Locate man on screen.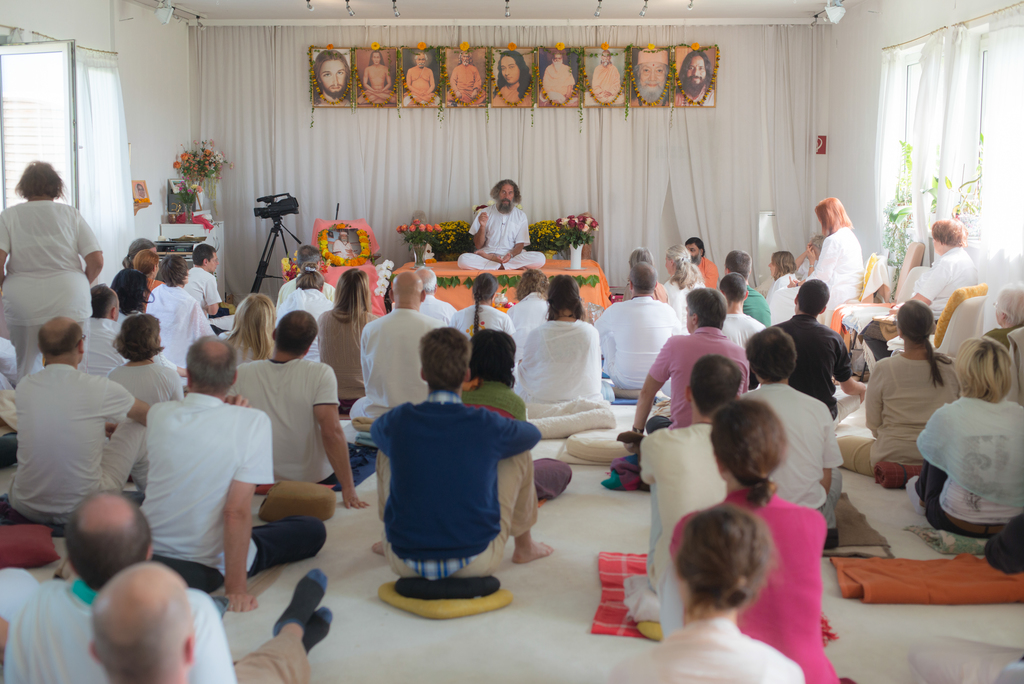
On screen at bbox(225, 310, 369, 507).
